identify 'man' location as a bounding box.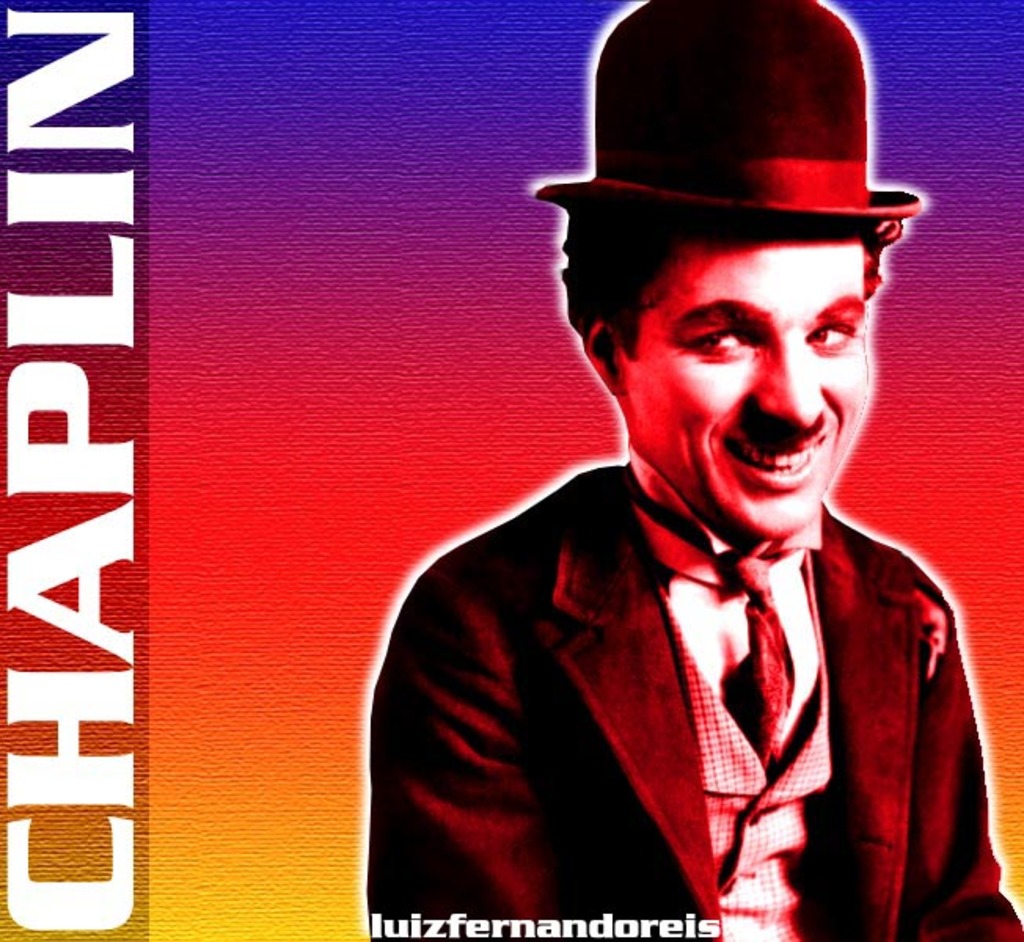
[left=389, top=78, right=1005, bottom=941].
